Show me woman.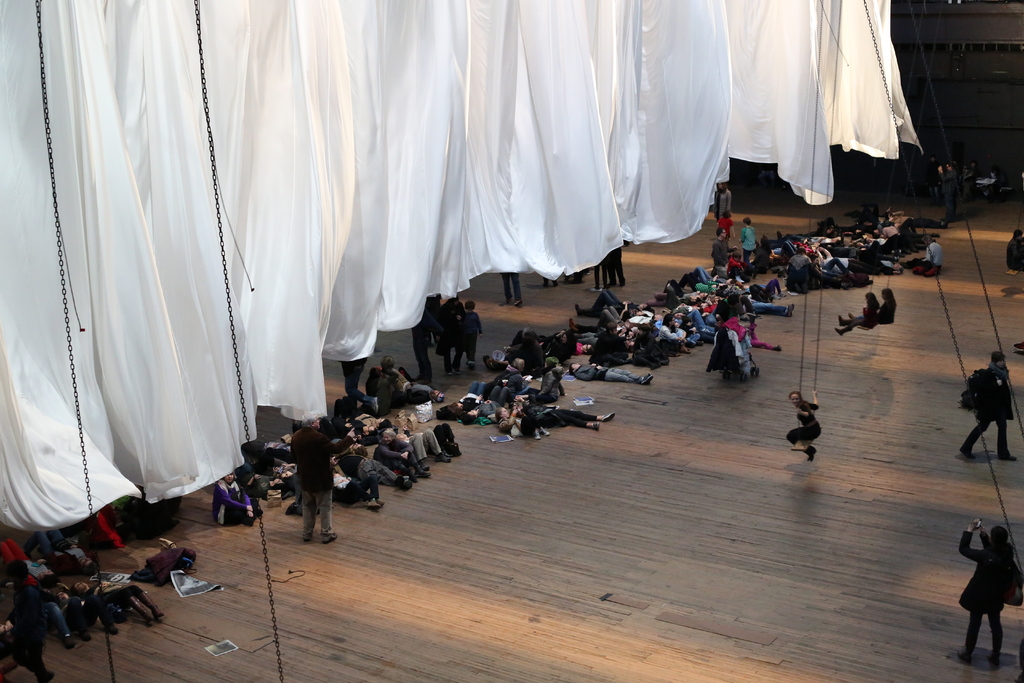
woman is here: [72, 577, 166, 633].
